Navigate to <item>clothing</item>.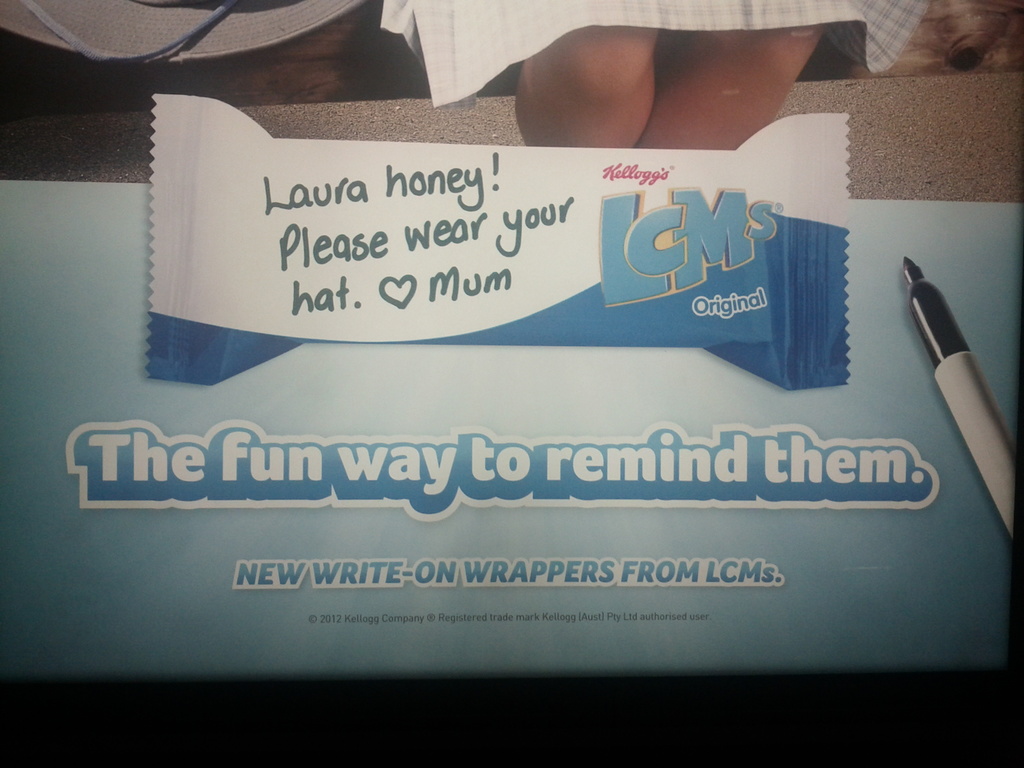
Navigation target: select_region(378, 0, 930, 105).
